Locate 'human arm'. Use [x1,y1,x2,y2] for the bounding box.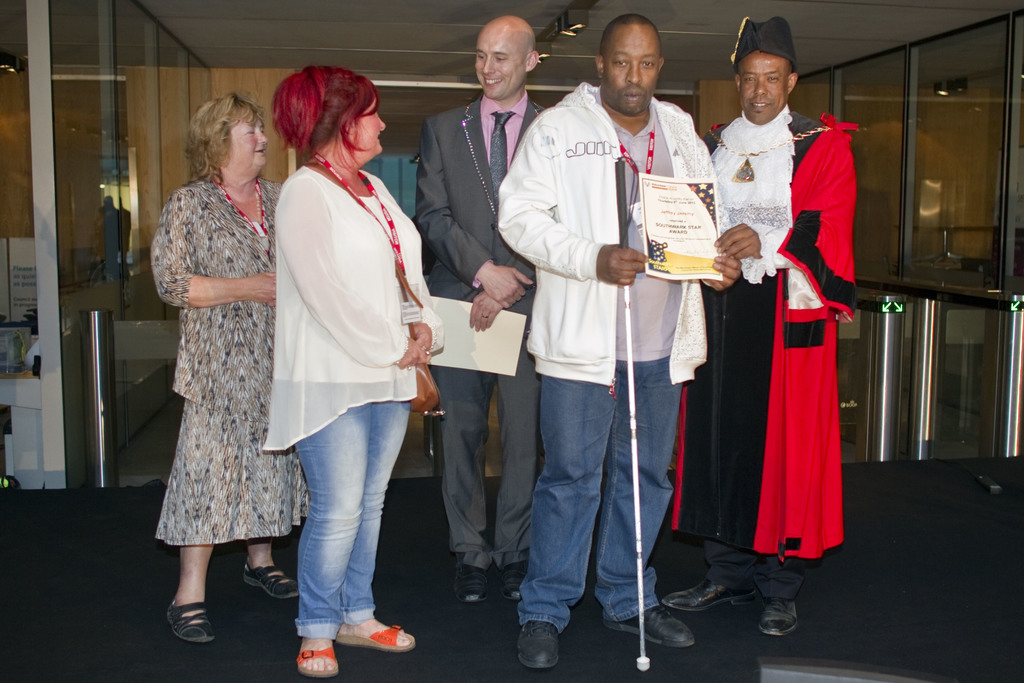
[465,247,516,341].
